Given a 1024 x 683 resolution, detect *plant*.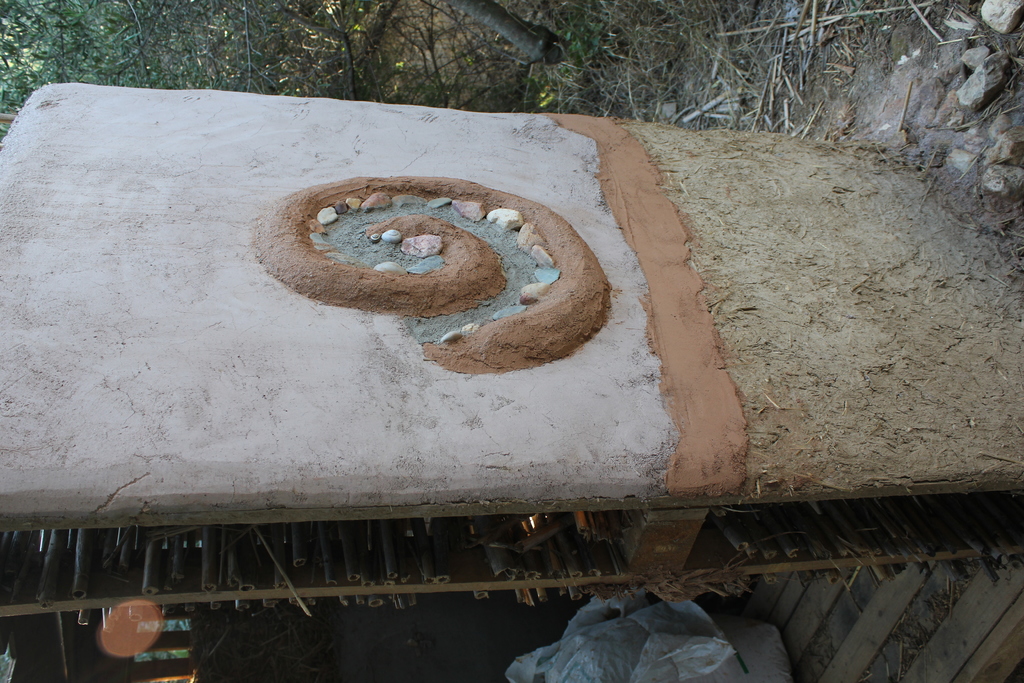
{"left": 28, "top": 1, "right": 99, "bottom": 79}.
